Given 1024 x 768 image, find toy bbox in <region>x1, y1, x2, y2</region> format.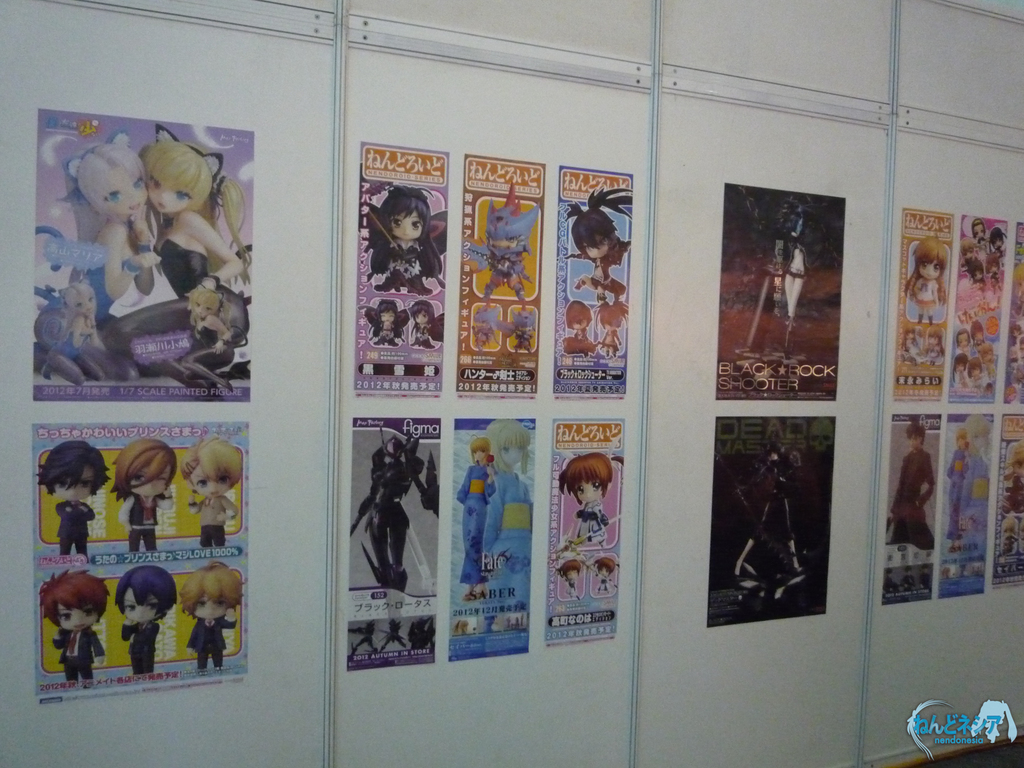
<region>563, 453, 609, 548</region>.
